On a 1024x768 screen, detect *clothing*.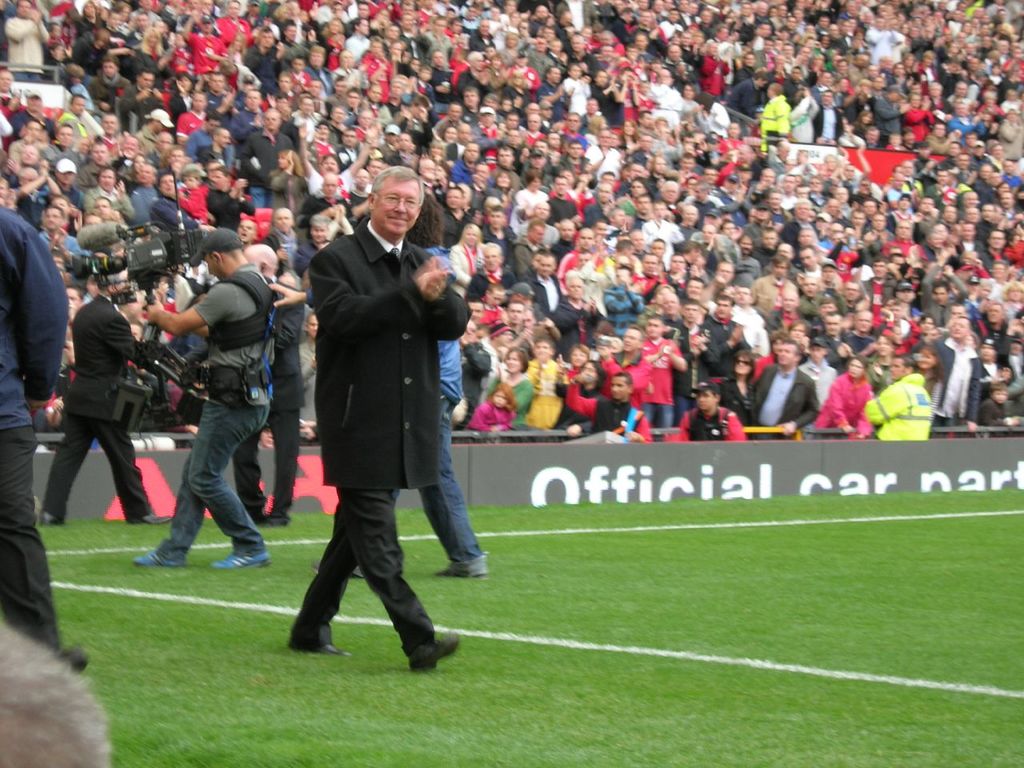
(865,377,933,437).
